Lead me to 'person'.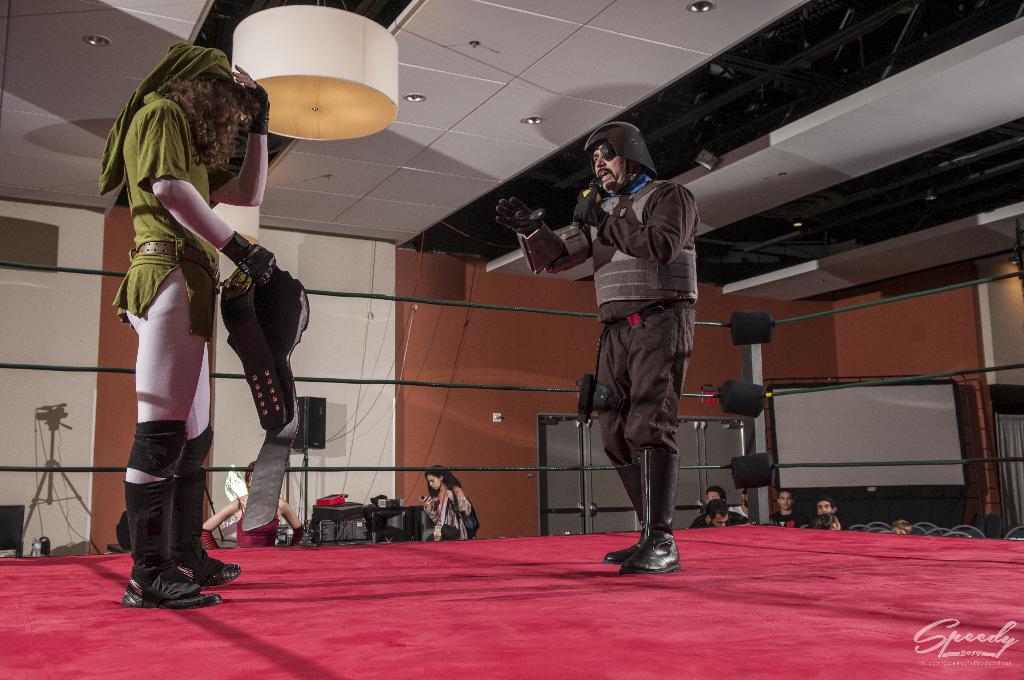
Lead to Rect(105, 60, 266, 611).
